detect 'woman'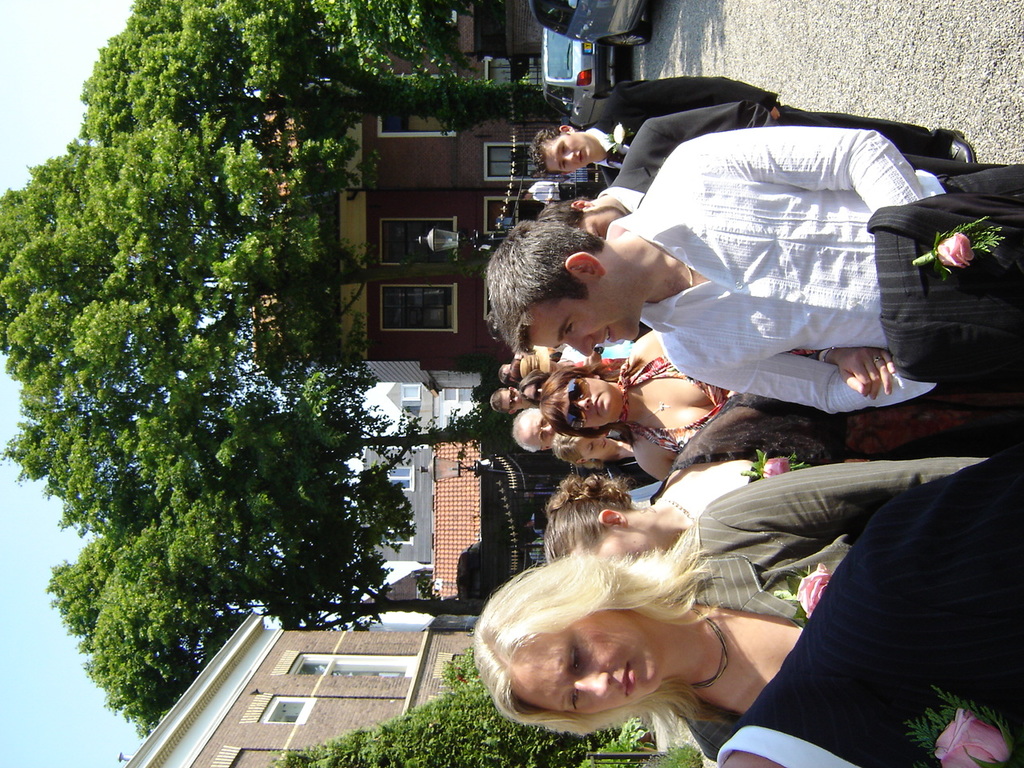
bbox=(542, 392, 1023, 570)
